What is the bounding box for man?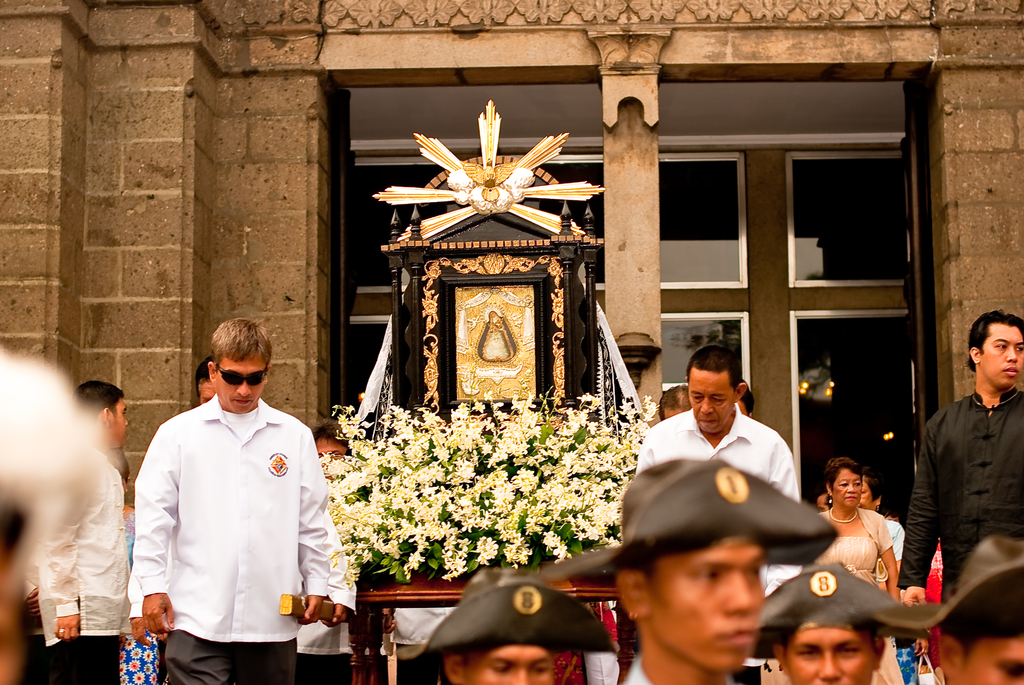
Rect(392, 563, 616, 684).
